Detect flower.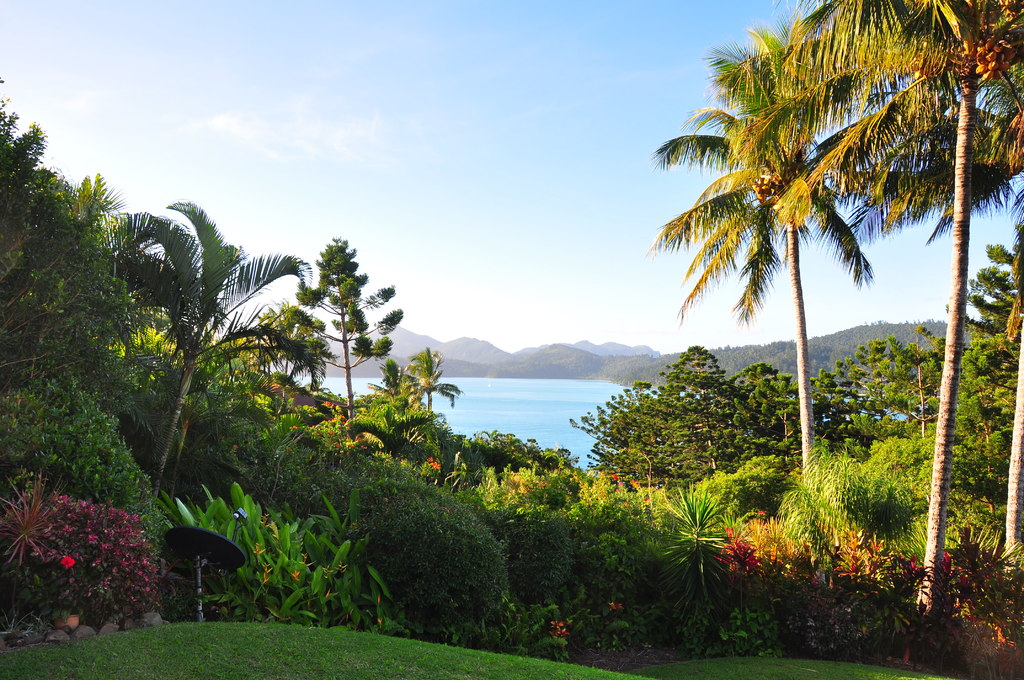
Detected at locate(268, 519, 278, 540).
